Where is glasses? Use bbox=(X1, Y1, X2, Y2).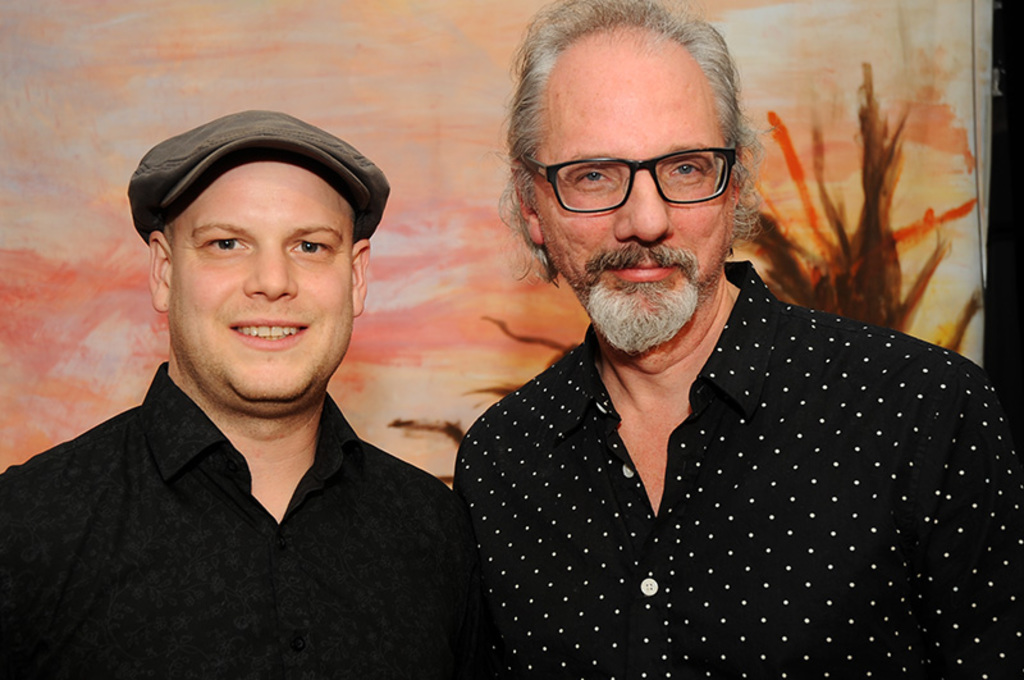
bbox=(524, 136, 753, 205).
